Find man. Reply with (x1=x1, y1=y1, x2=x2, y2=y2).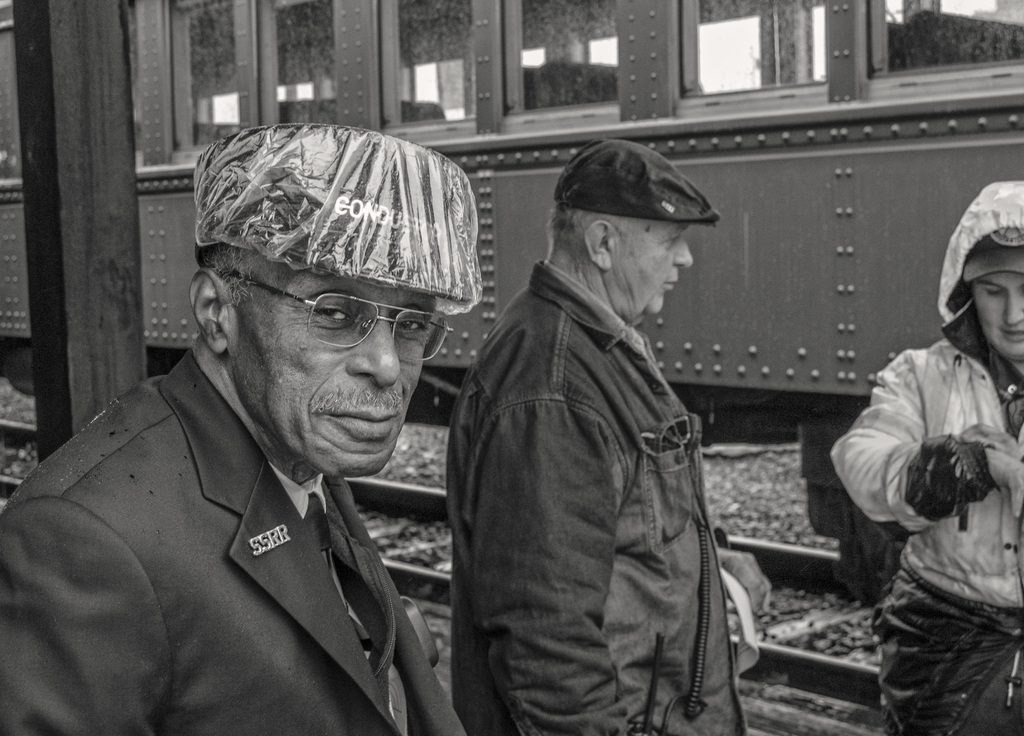
(x1=826, y1=179, x2=1023, y2=735).
